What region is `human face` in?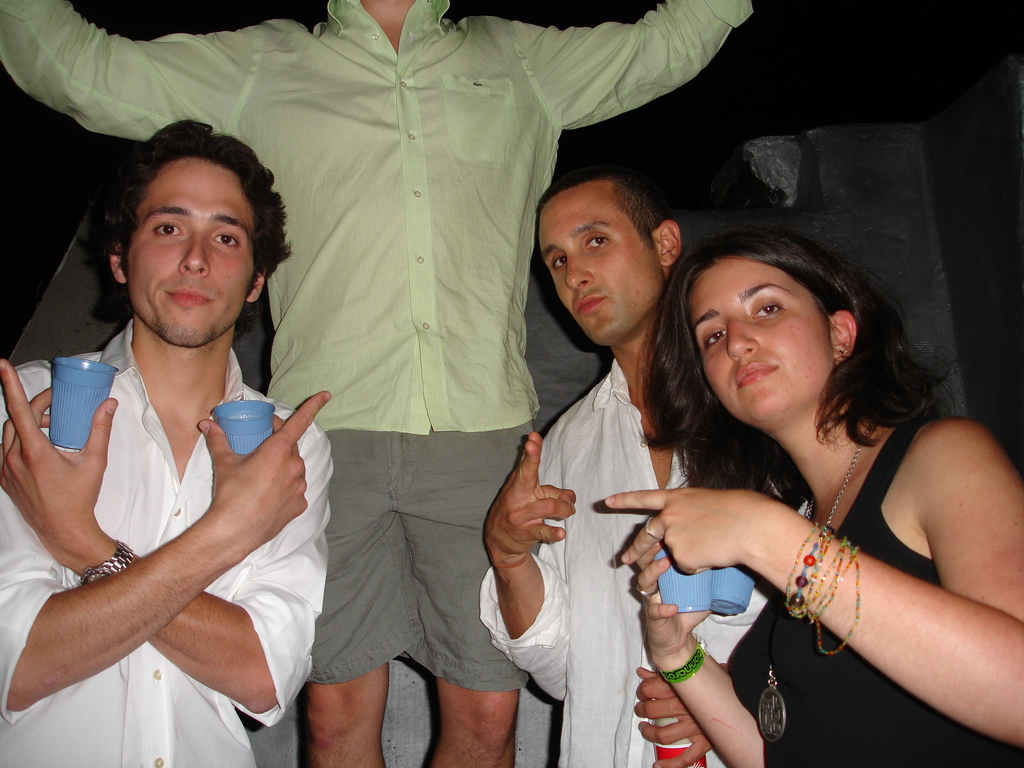
pyautogui.locateOnScreen(691, 260, 835, 429).
